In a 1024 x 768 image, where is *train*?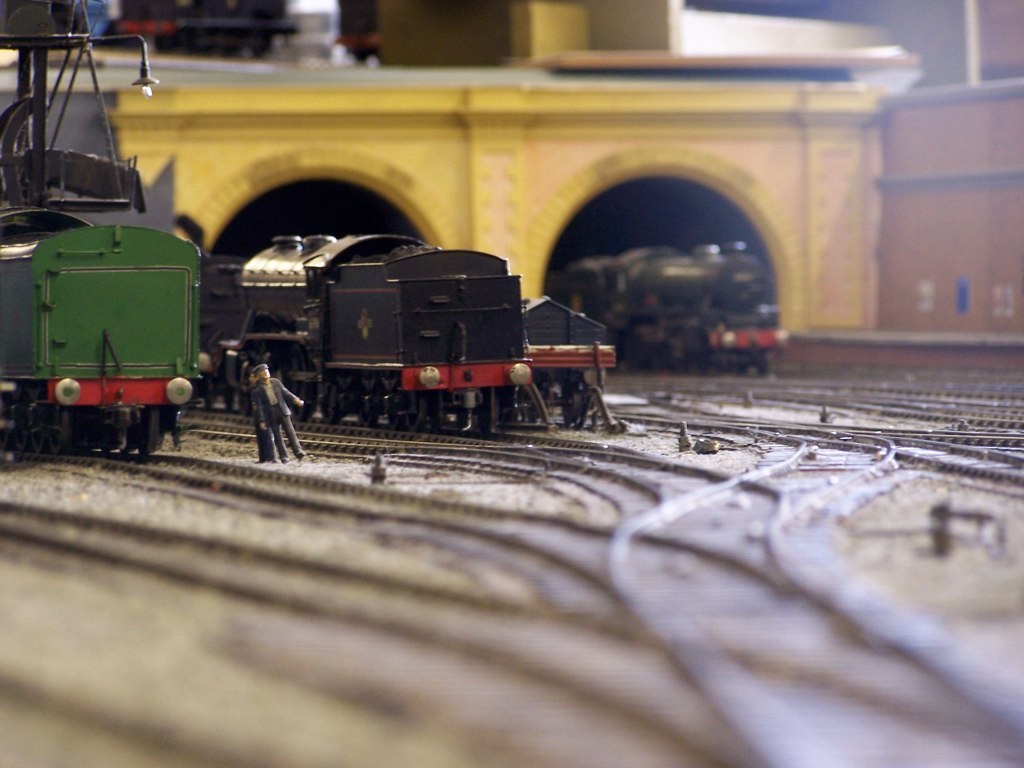
(x1=216, y1=231, x2=531, y2=435).
